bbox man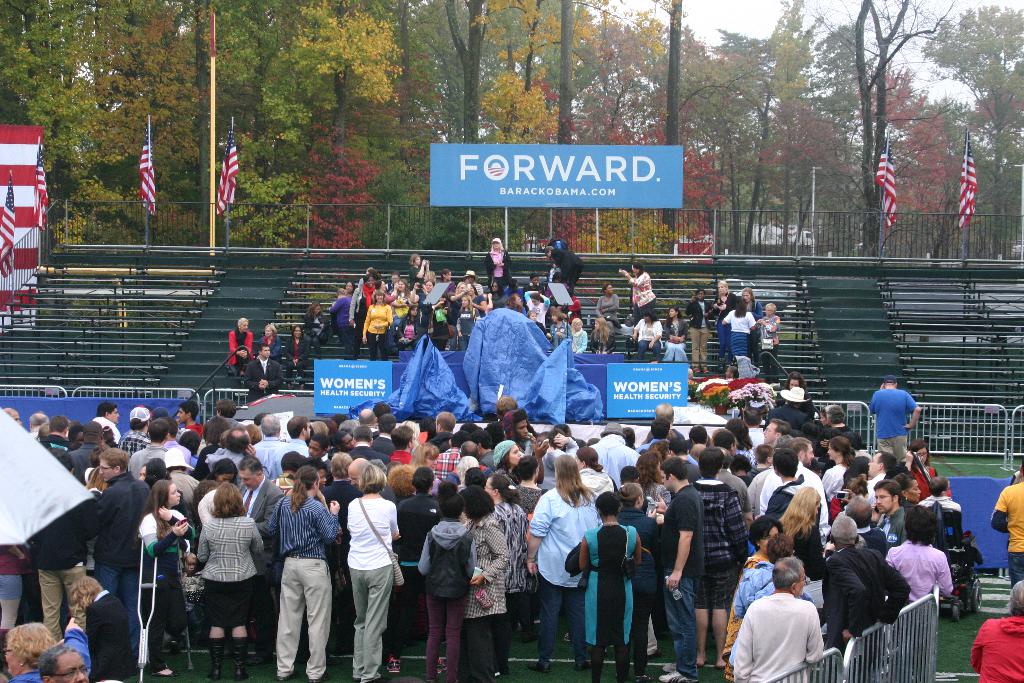
<region>367, 411, 400, 465</region>
